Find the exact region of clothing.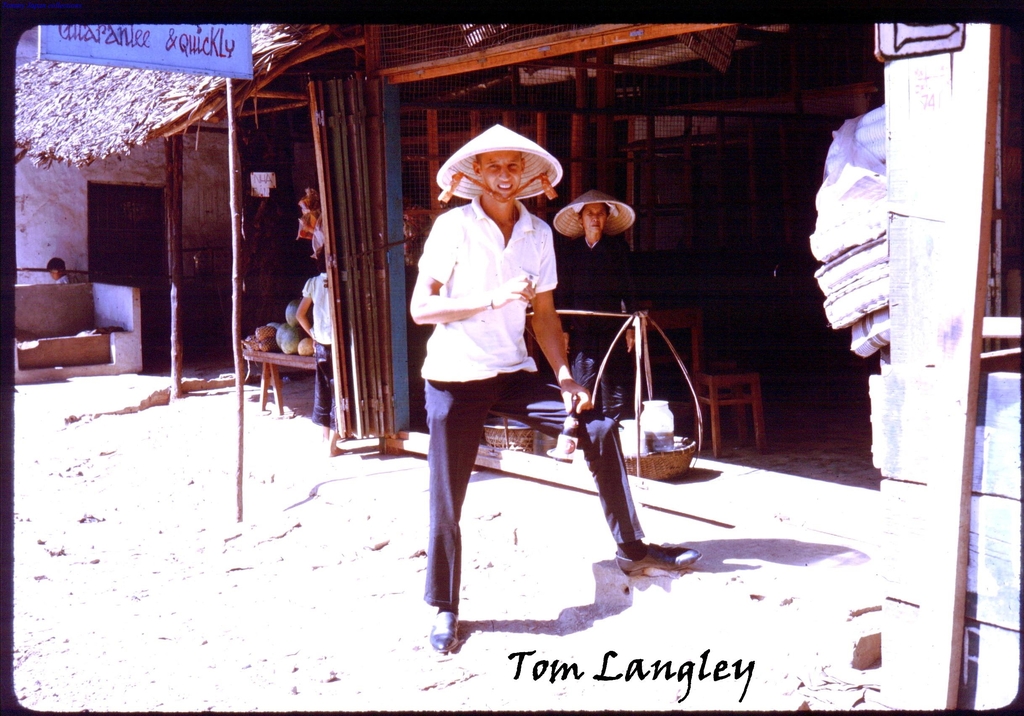
Exact region: bbox(541, 221, 636, 404).
